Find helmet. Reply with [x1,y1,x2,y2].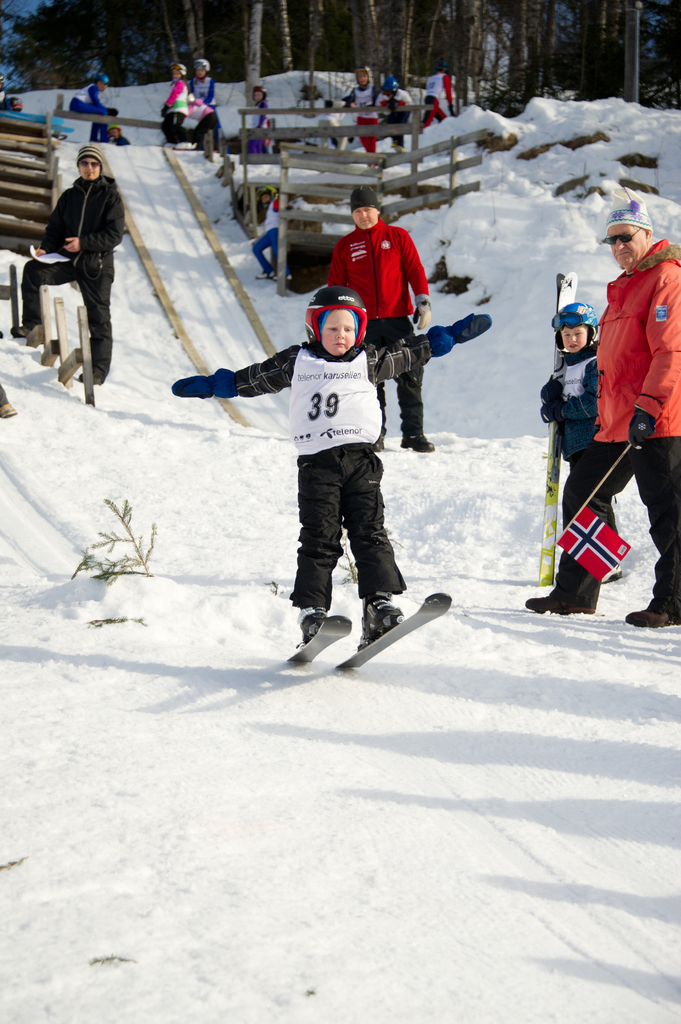
[548,301,595,344].
